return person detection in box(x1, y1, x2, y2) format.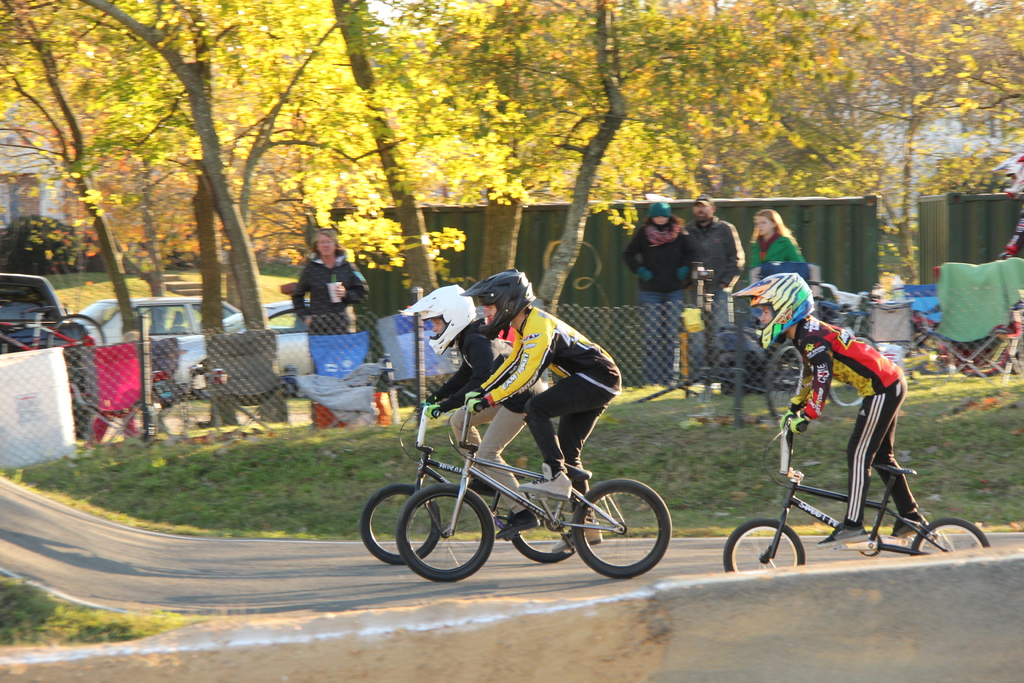
box(408, 282, 554, 539).
